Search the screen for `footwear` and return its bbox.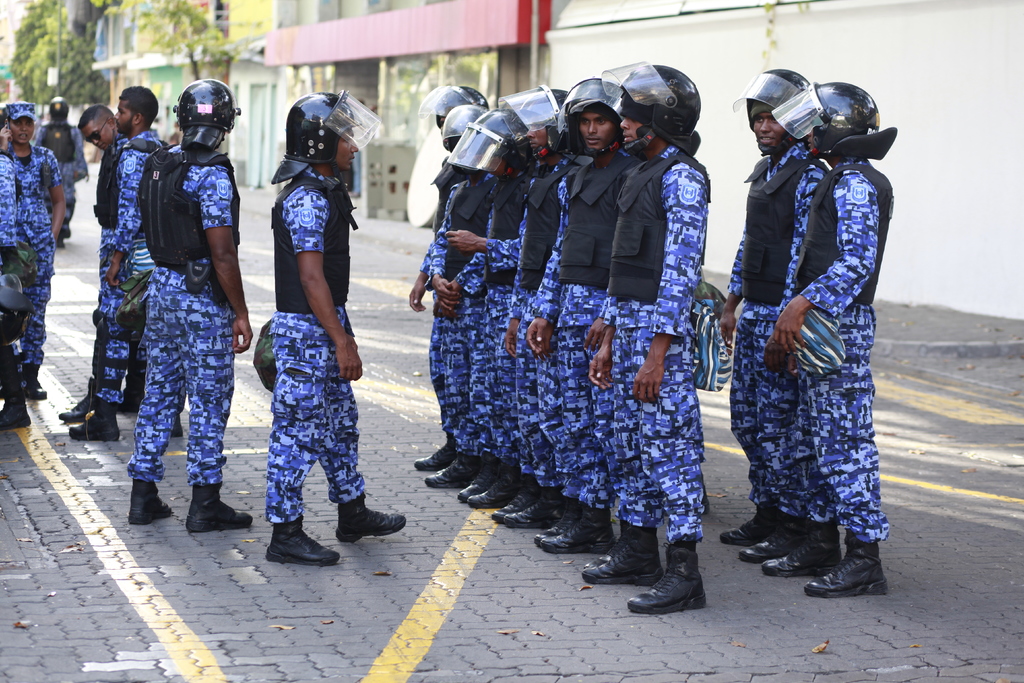
Found: [61, 408, 123, 445].
